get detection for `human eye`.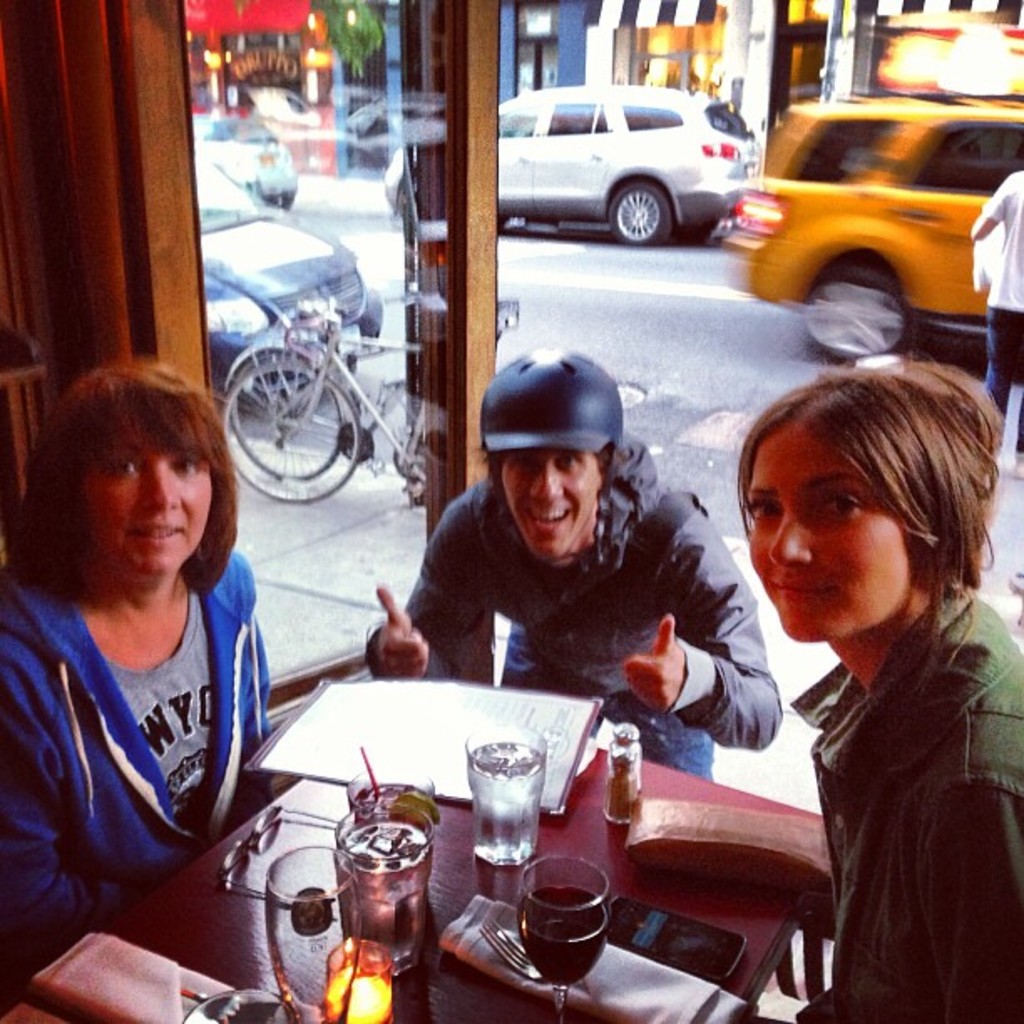
Detection: 738:495:781:525.
